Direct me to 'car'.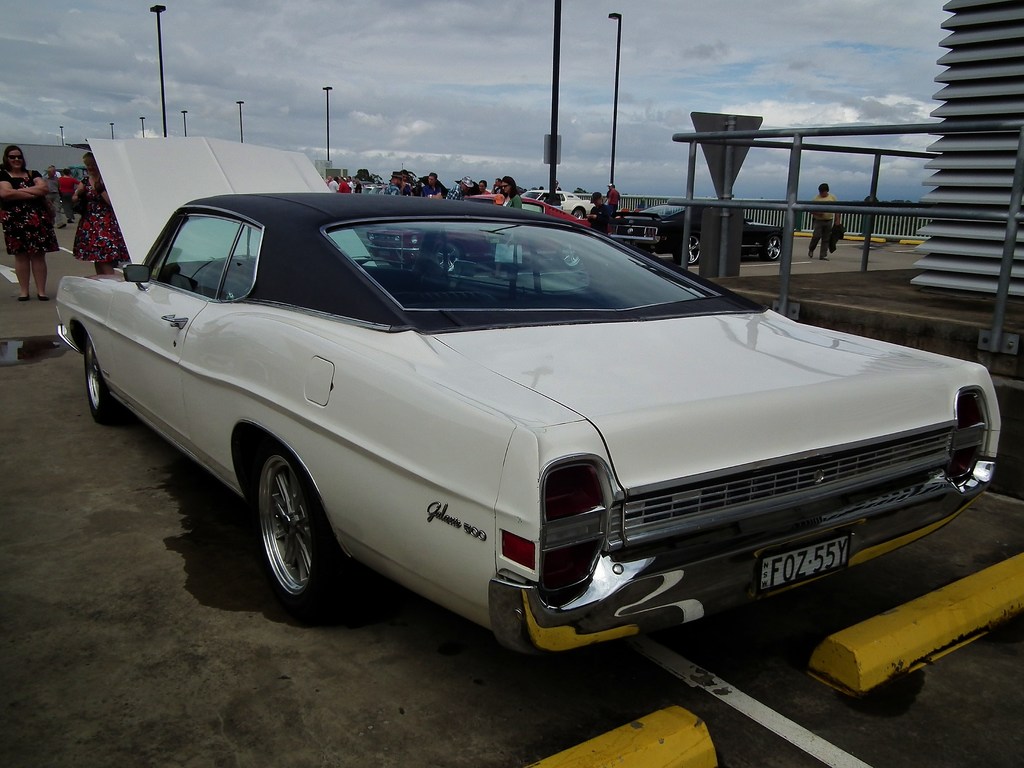
Direction: locate(520, 188, 596, 219).
